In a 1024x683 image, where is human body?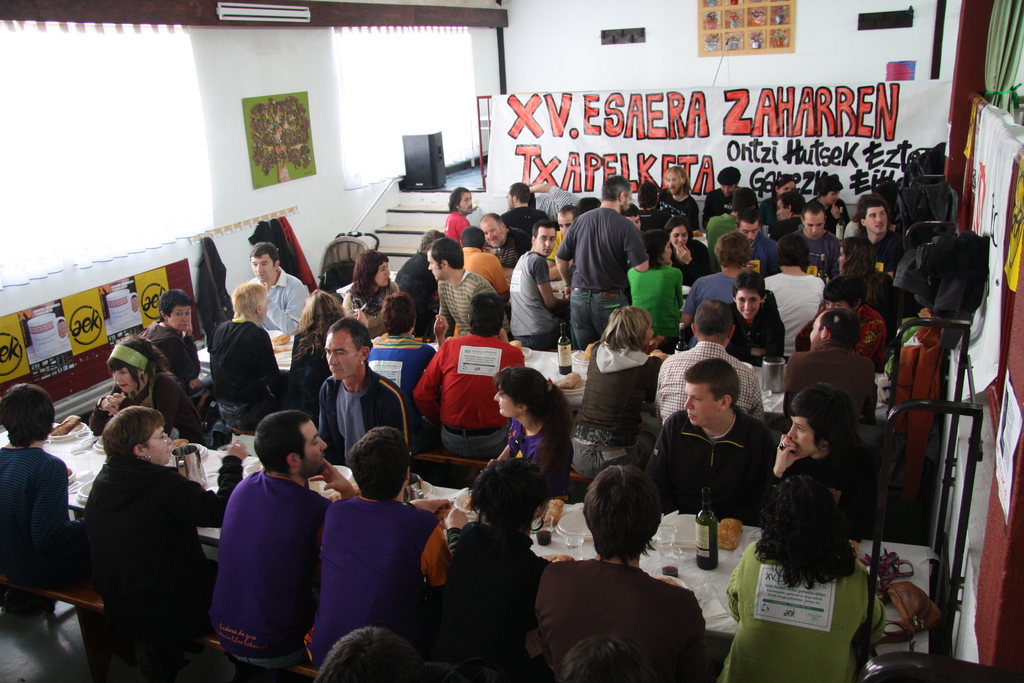
[395,229,445,333].
